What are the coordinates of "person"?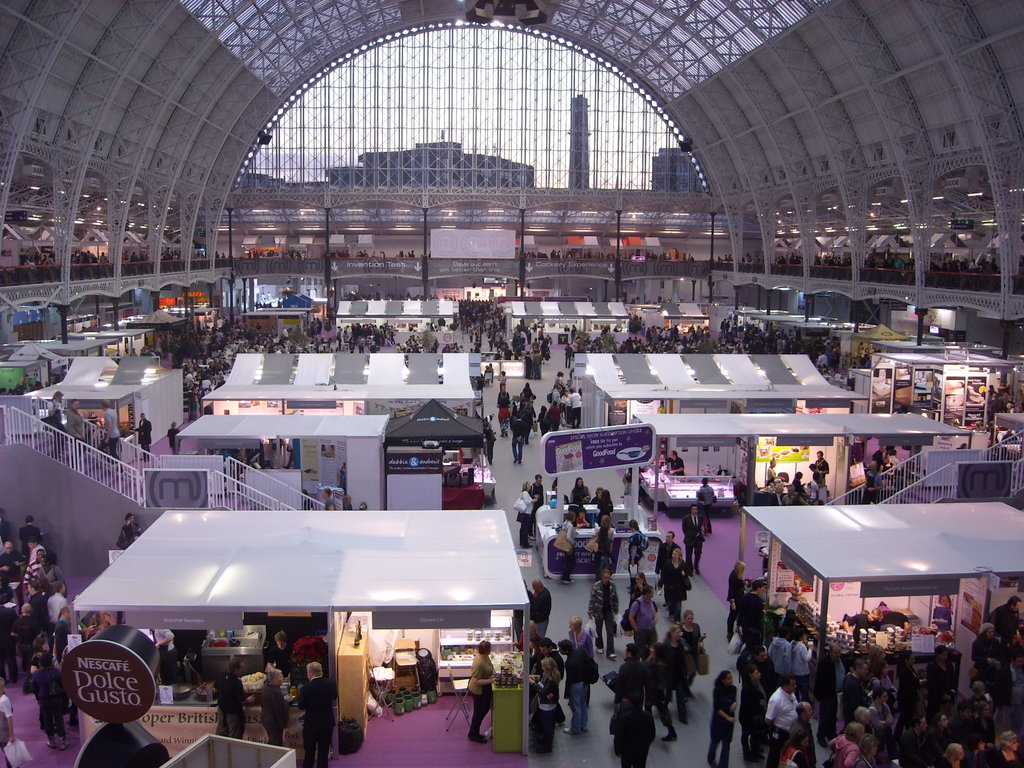
select_region(320, 486, 335, 511).
